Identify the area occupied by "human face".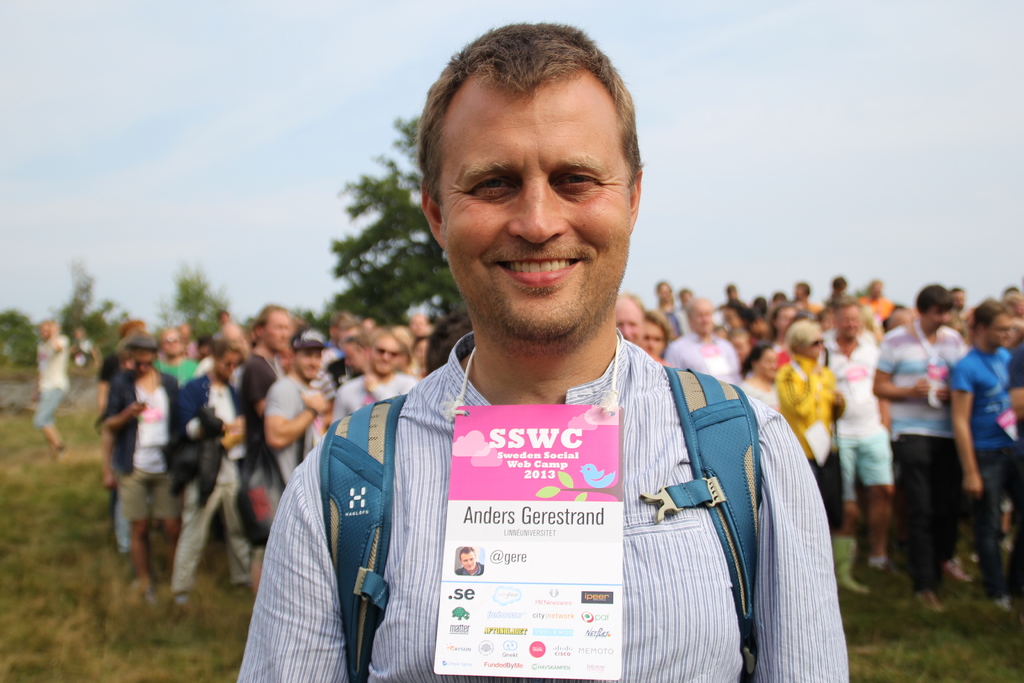
Area: x1=132 y1=350 x2=150 y2=372.
